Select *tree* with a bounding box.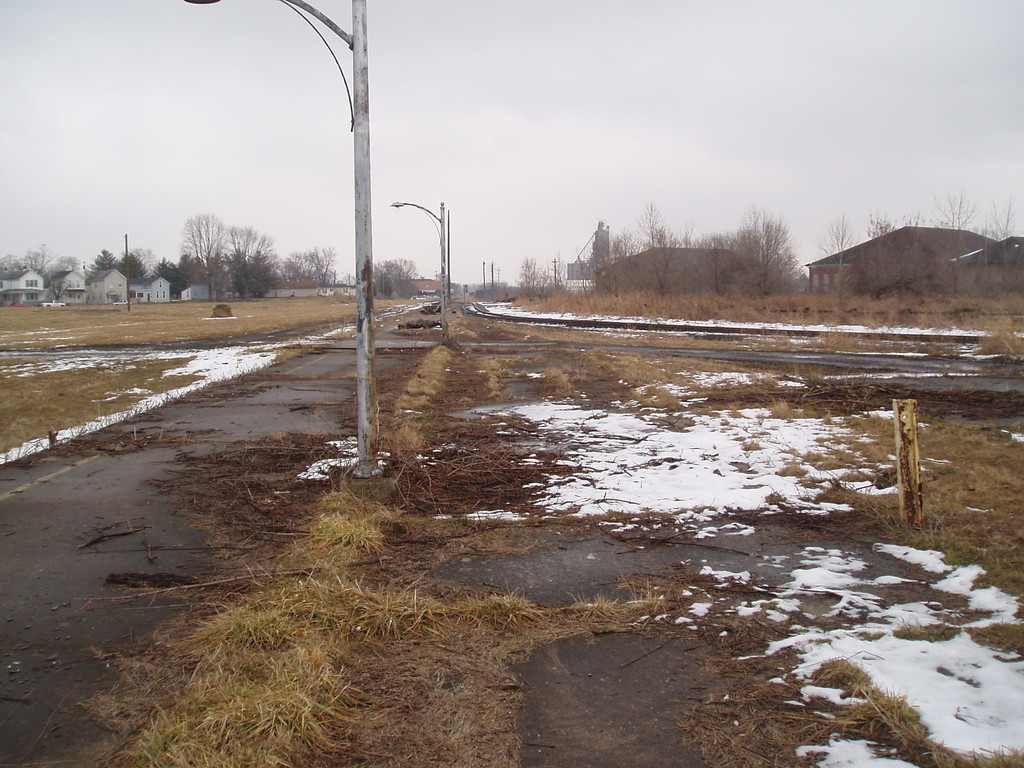
(150,253,182,295).
